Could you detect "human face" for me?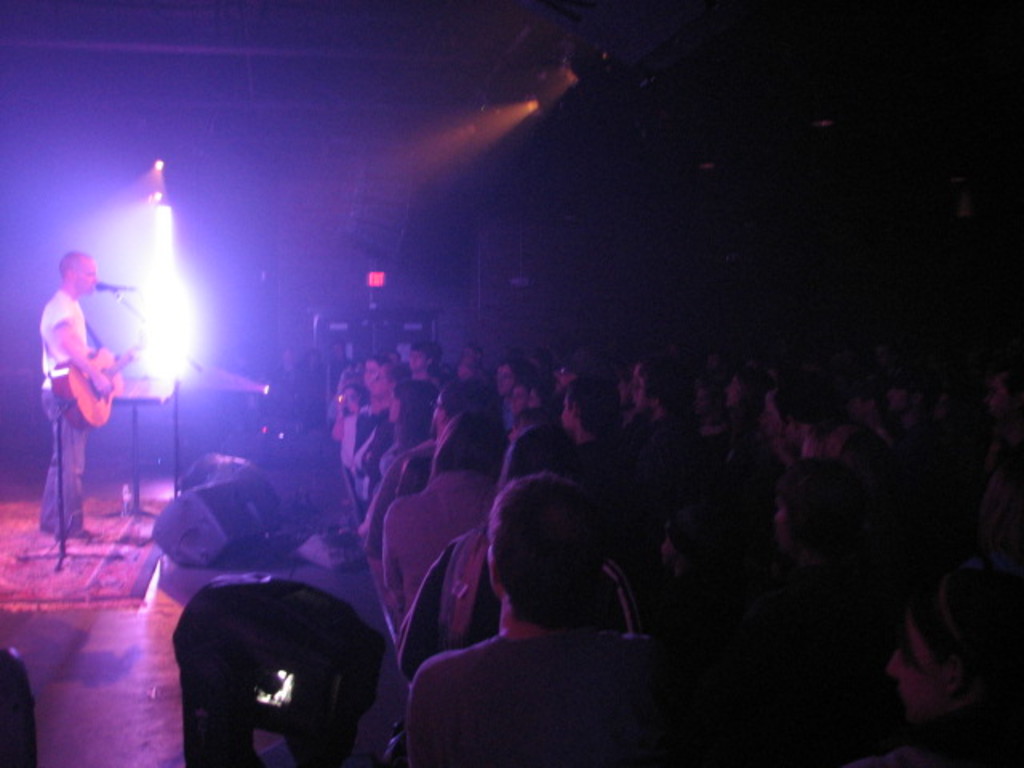
Detection result: detection(560, 395, 576, 429).
